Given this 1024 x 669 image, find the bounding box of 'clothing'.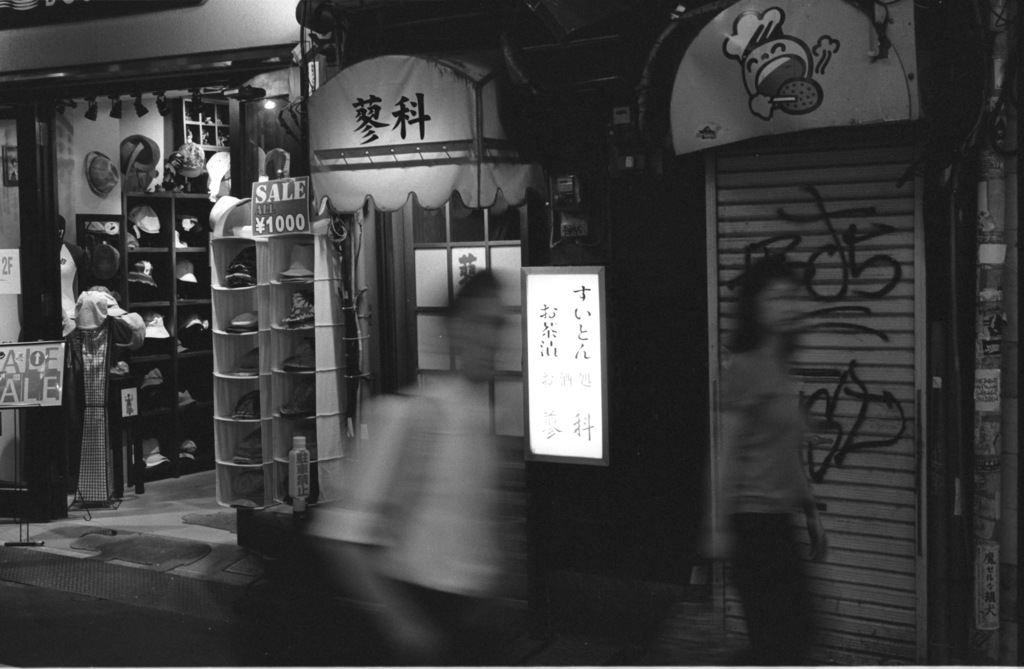
723:350:808:668.
